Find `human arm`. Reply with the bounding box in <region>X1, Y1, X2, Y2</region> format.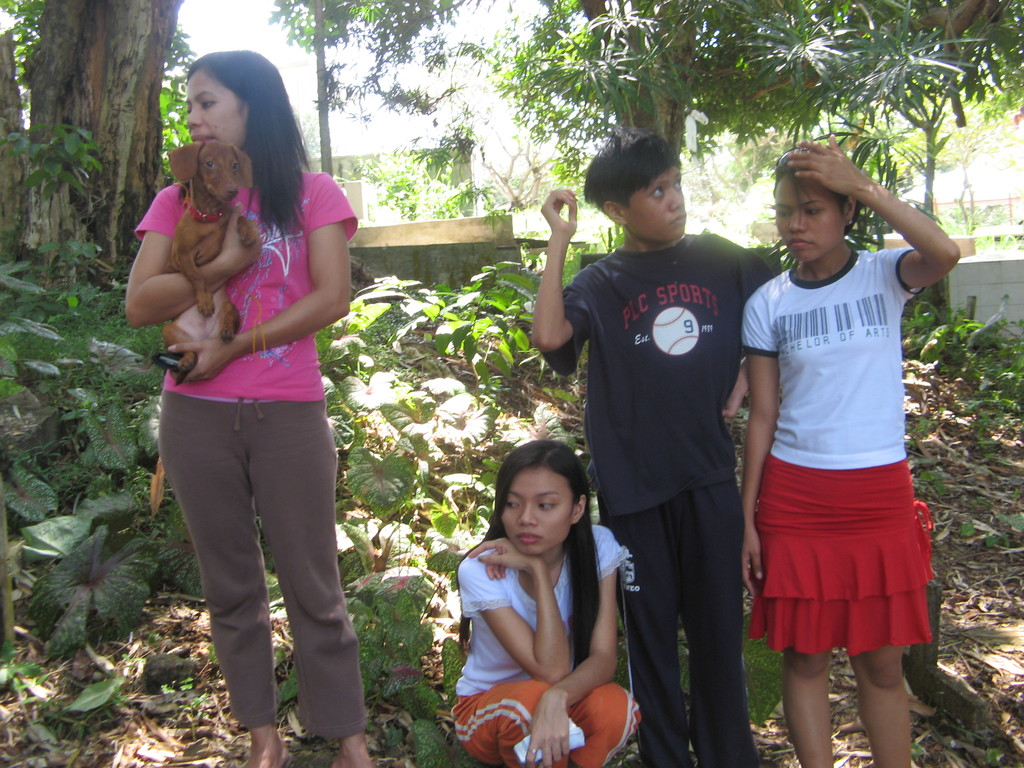
<region>166, 172, 350, 383</region>.
